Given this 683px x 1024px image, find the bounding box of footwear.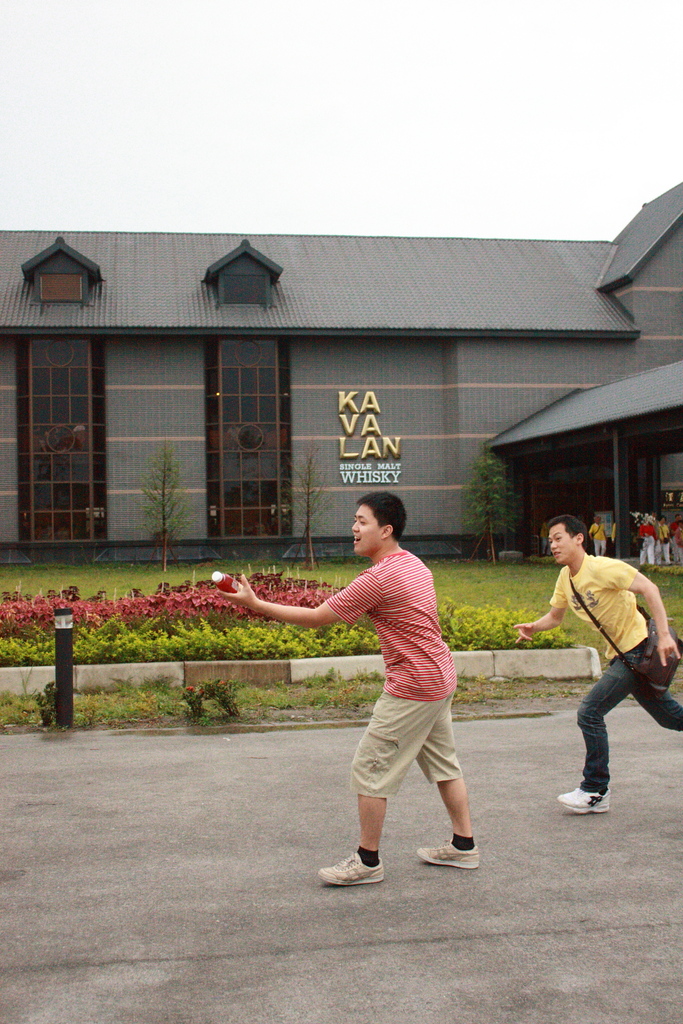
[x1=321, y1=851, x2=386, y2=877].
